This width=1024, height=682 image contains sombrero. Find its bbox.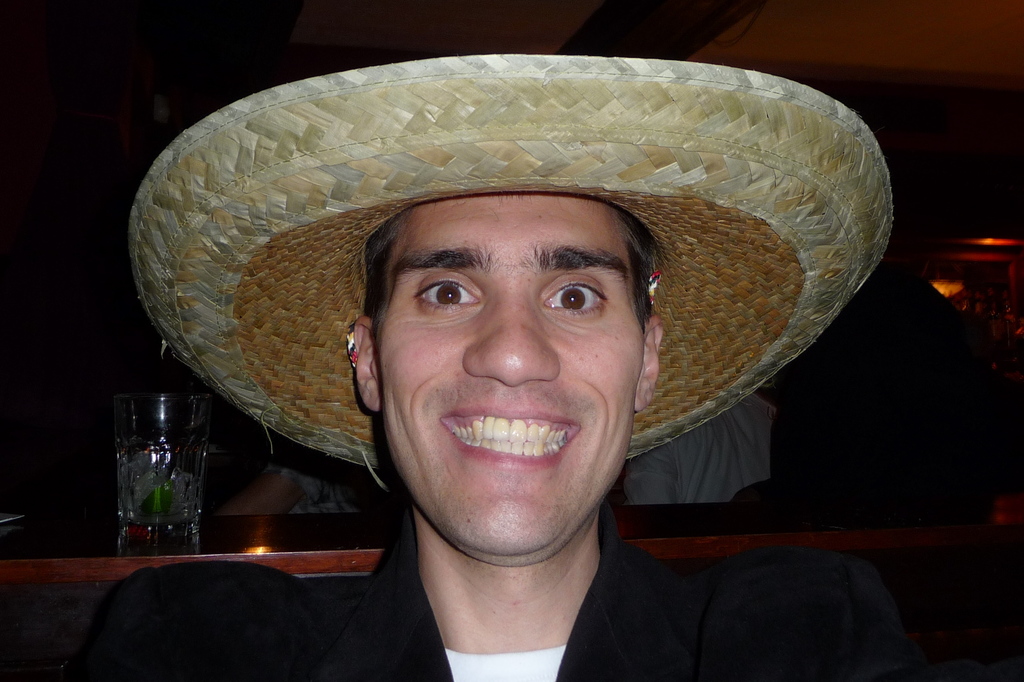
x1=128, y1=51, x2=895, y2=488.
